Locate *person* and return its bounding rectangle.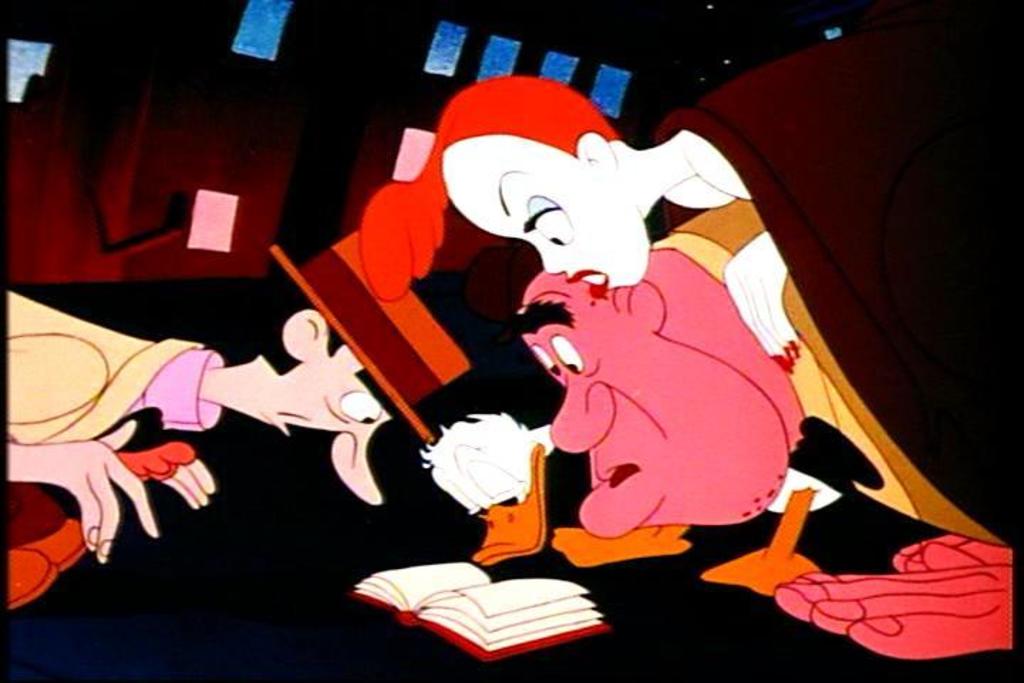
<box>3,290,411,576</box>.
